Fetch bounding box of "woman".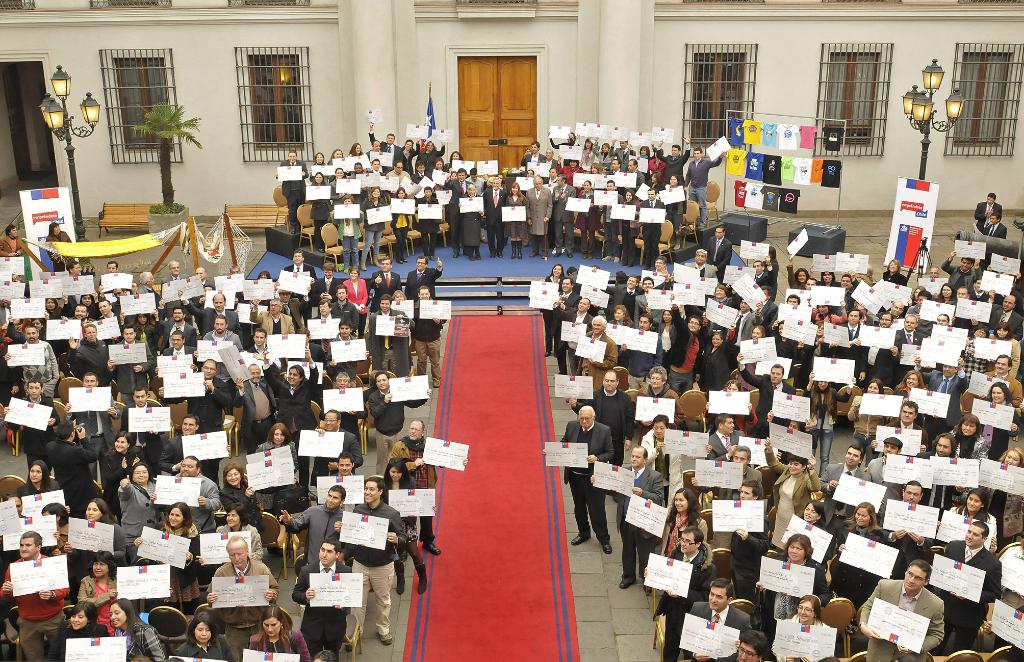
Bbox: left=308, top=169, right=334, bottom=252.
